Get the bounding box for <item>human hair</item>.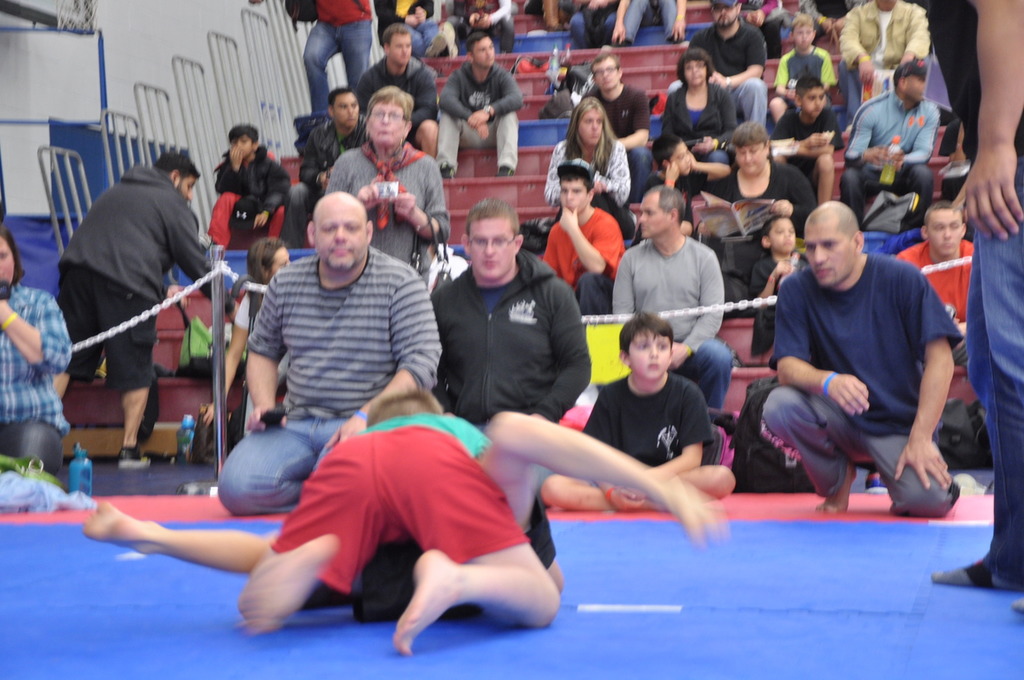
[left=619, top=308, right=678, bottom=362].
